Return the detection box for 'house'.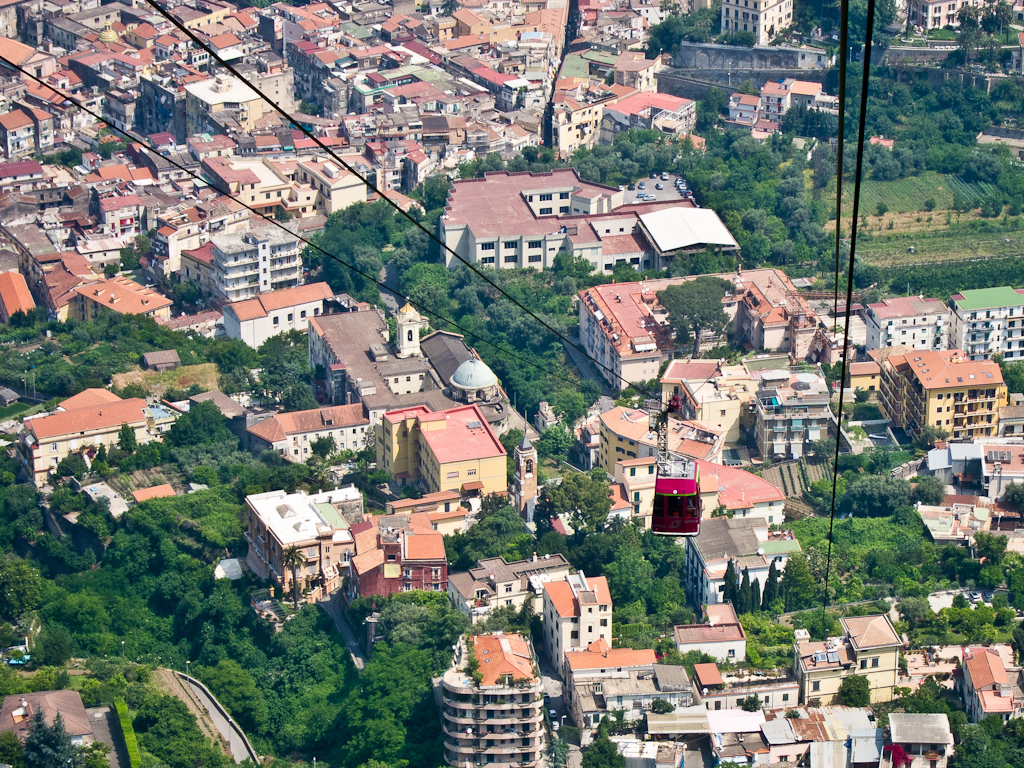
<box>421,567,951,767</box>.
